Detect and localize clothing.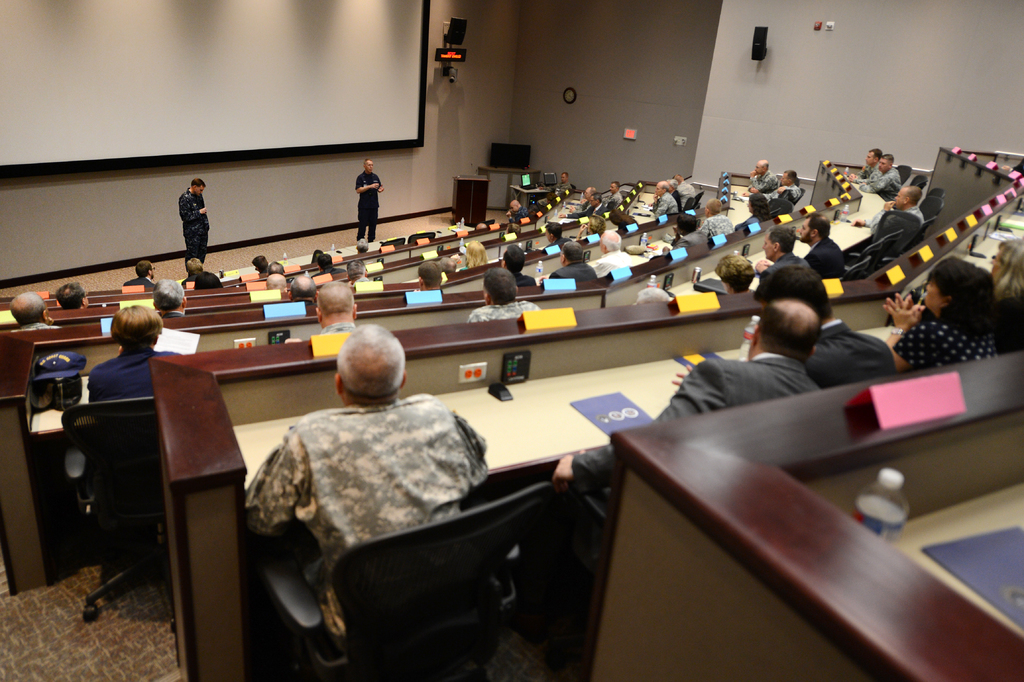
Localized at {"left": 567, "top": 203, "right": 605, "bottom": 215}.
